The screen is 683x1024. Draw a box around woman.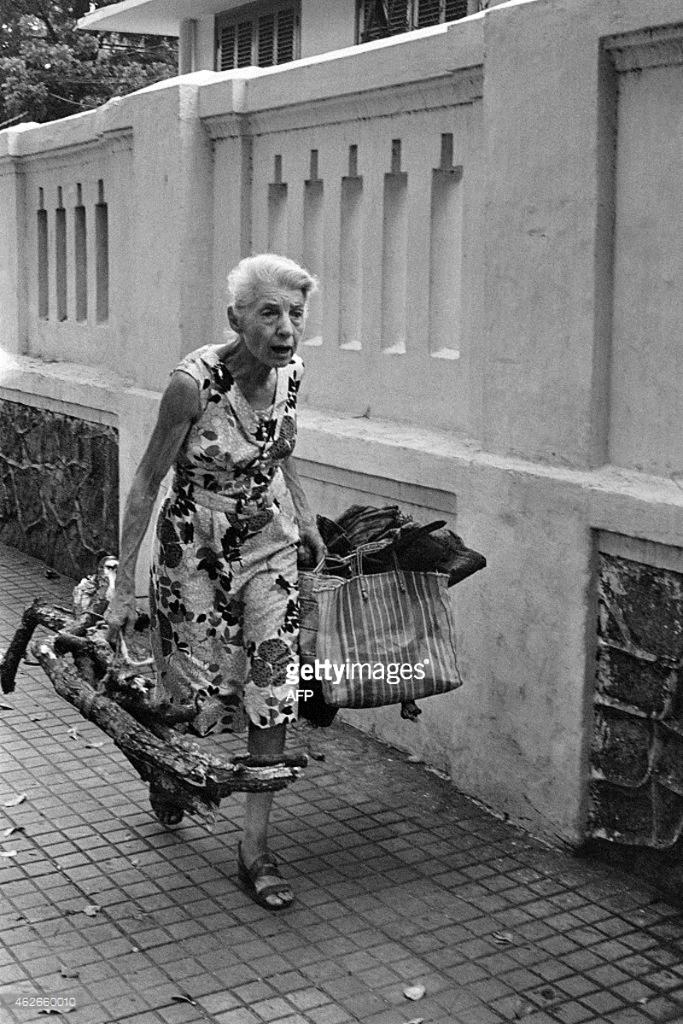
bbox(119, 214, 332, 732).
